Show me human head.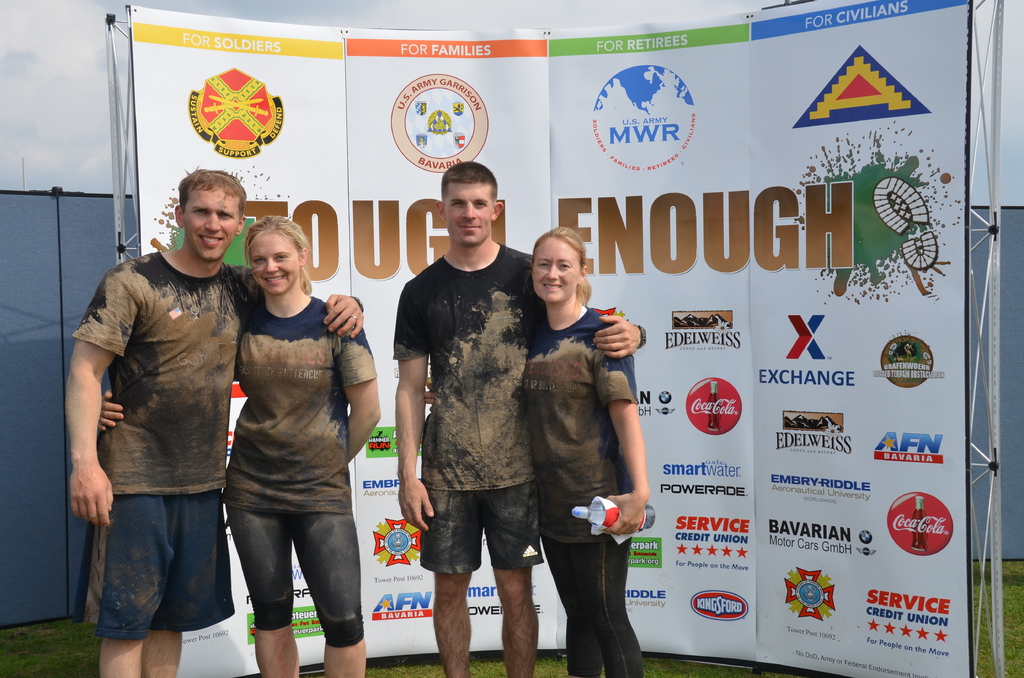
human head is here: 227, 218, 301, 293.
